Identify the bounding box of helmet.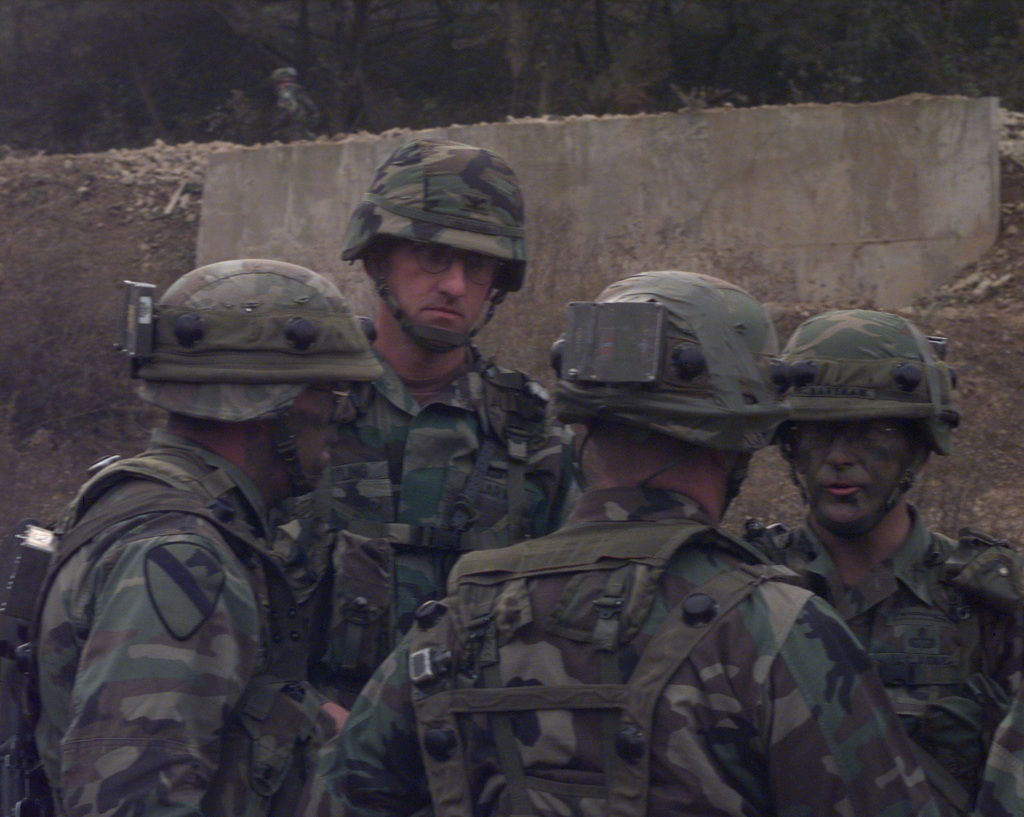
781, 298, 959, 543.
